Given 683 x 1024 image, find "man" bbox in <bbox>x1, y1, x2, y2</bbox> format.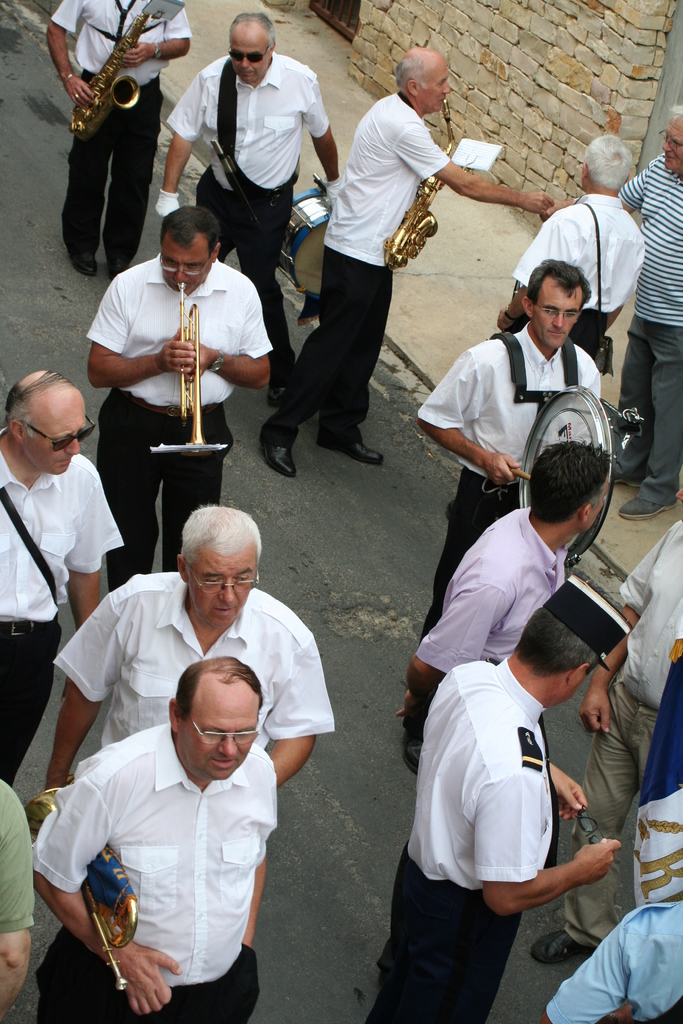
<bbox>45, 504, 337, 788</bbox>.
